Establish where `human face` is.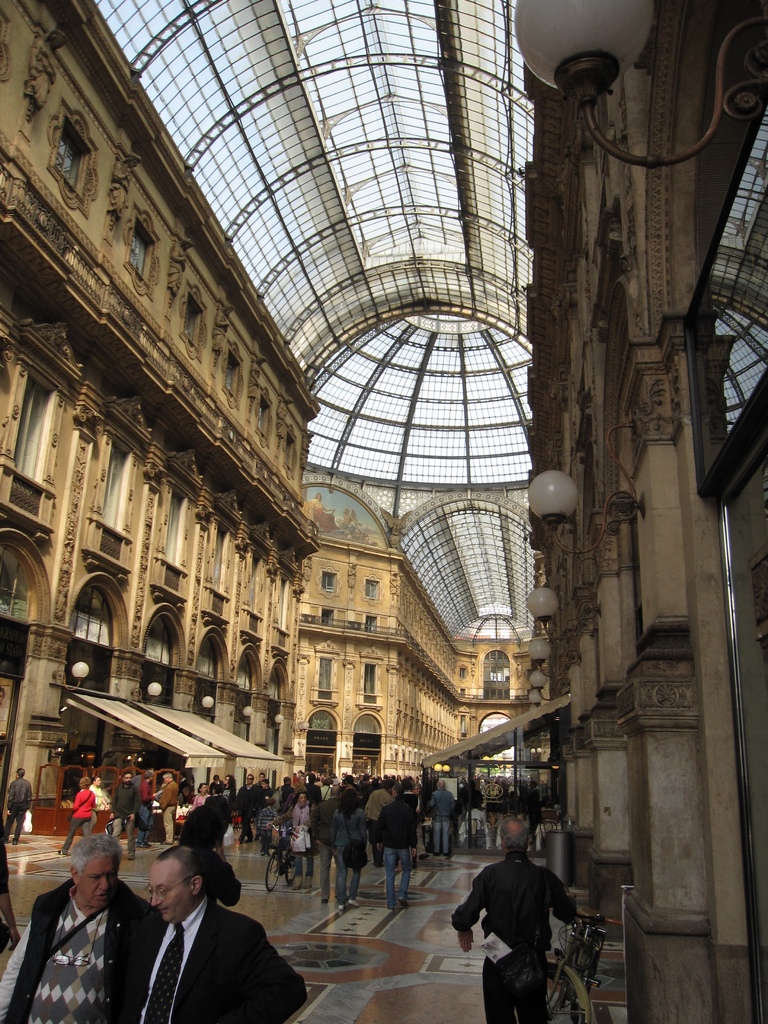
Established at x1=74 y1=857 x2=115 y2=906.
